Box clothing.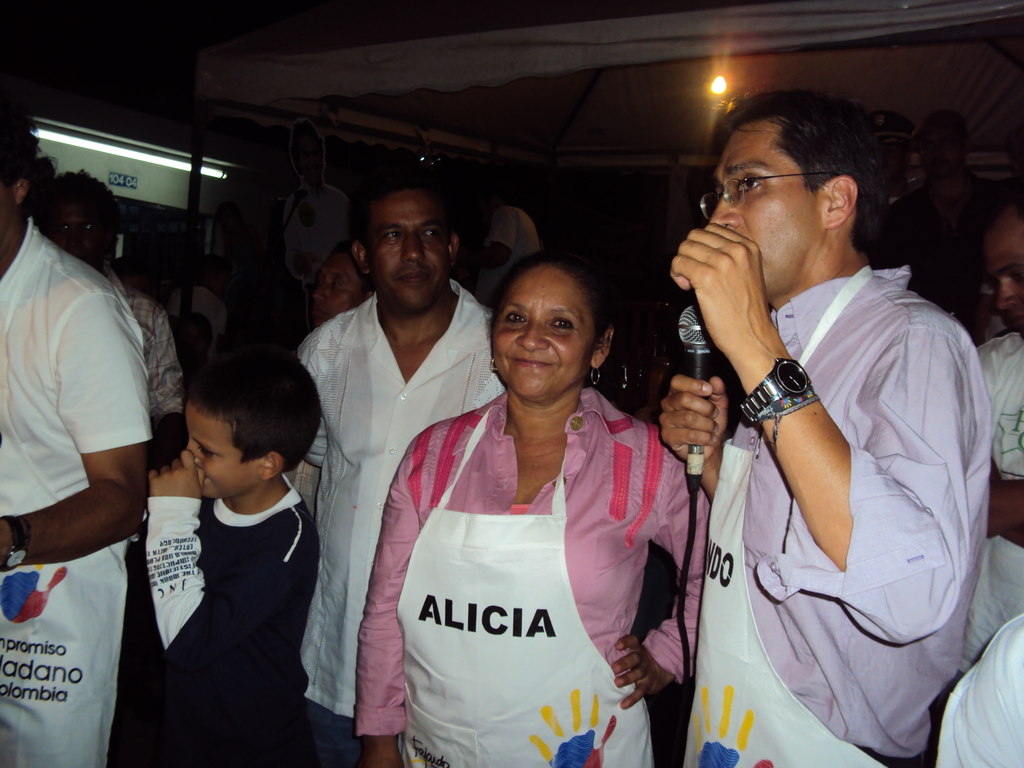
l=299, t=271, r=502, b=766.
